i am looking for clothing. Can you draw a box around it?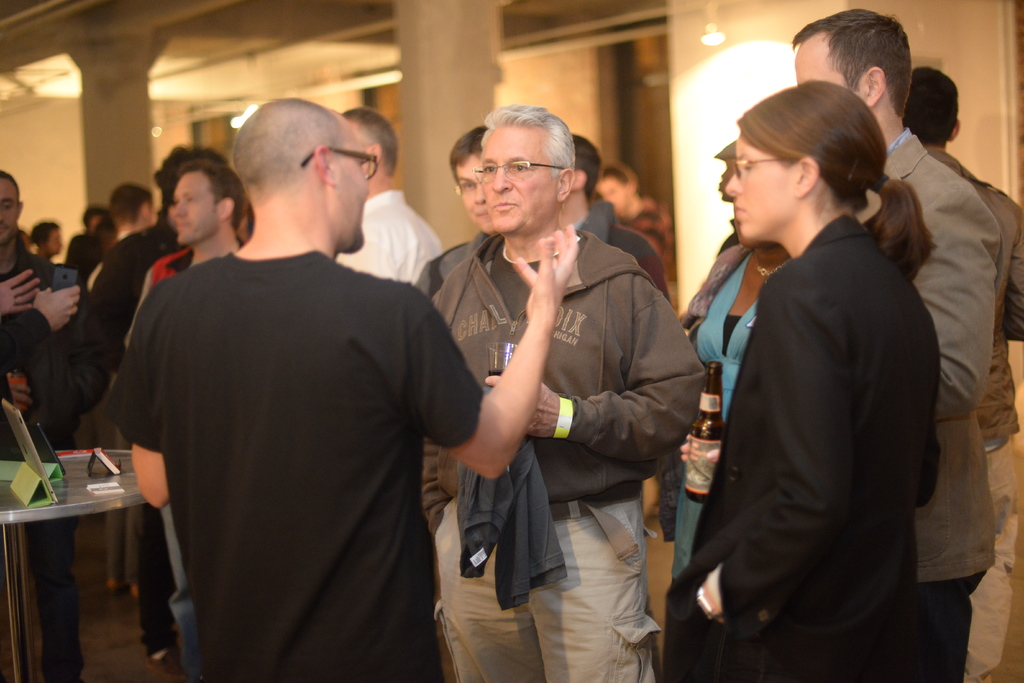
Sure, the bounding box is {"x1": 127, "y1": 246, "x2": 177, "y2": 346}.
